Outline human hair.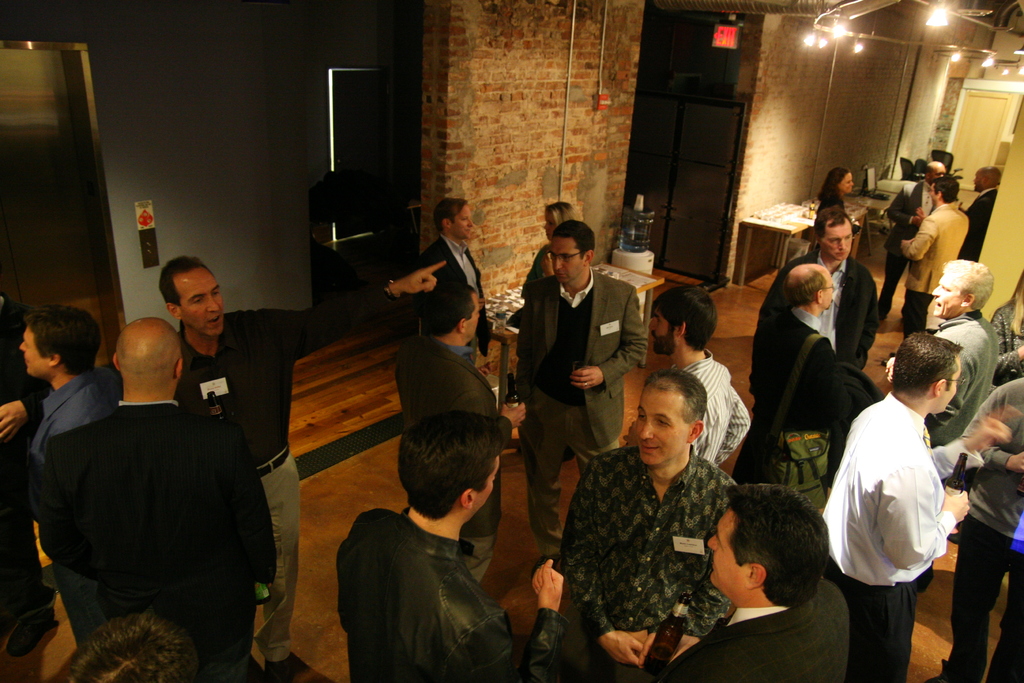
Outline: region(645, 372, 708, 420).
